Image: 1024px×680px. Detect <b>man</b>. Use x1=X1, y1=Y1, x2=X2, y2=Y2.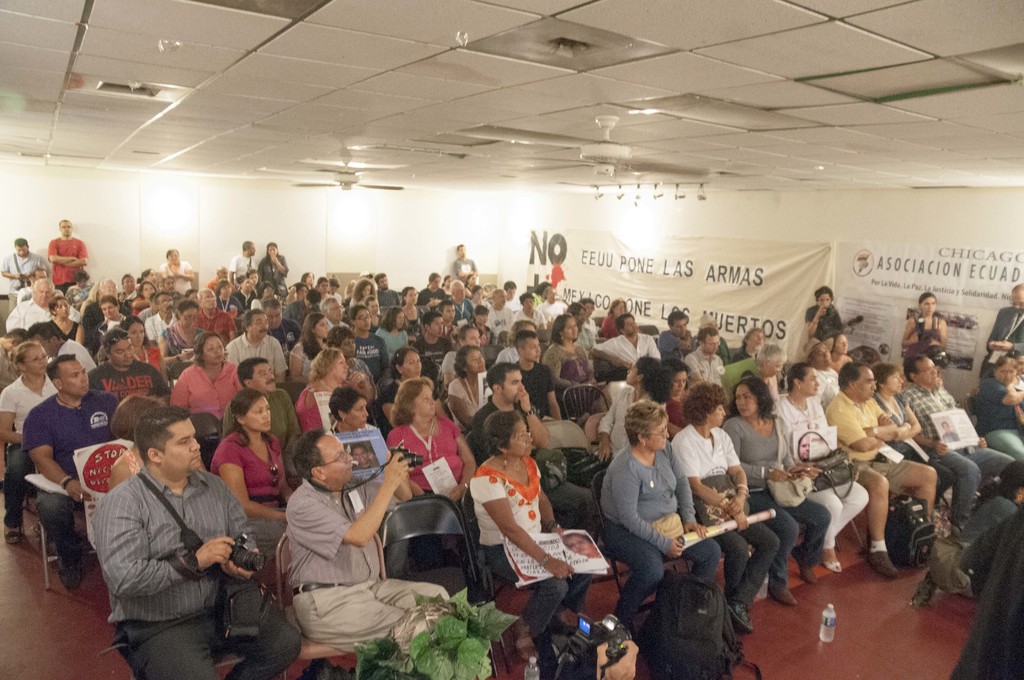
x1=285, y1=288, x2=324, y2=323.
